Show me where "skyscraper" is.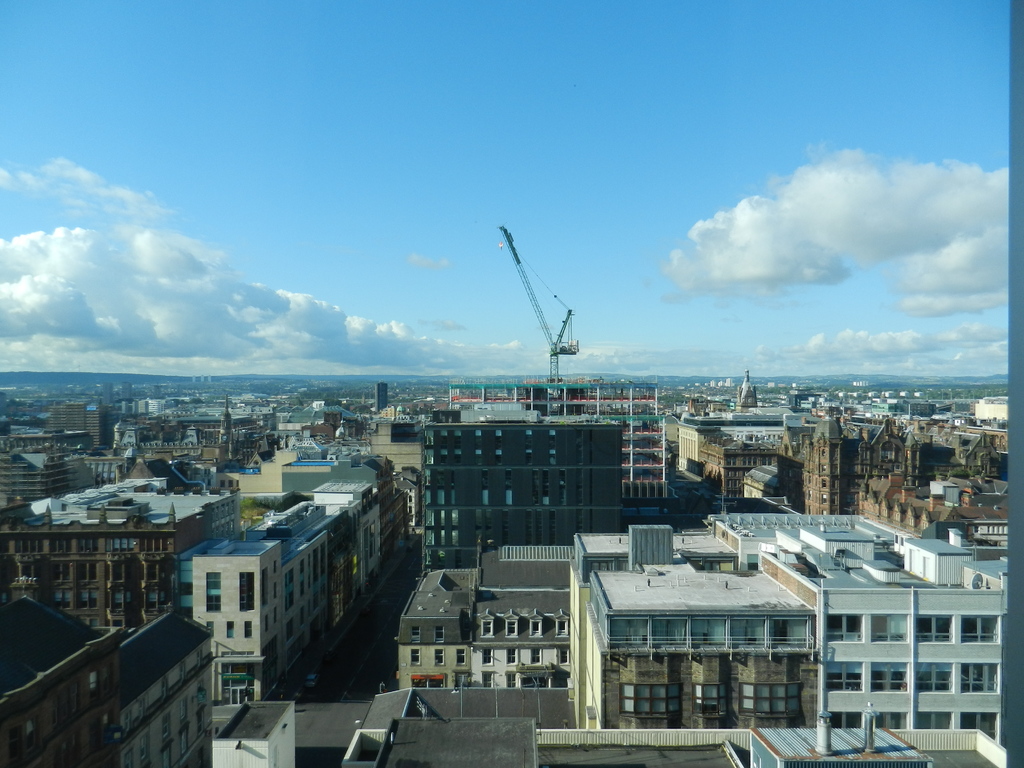
"skyscraper" is at region(389, 266, 703, 586).
